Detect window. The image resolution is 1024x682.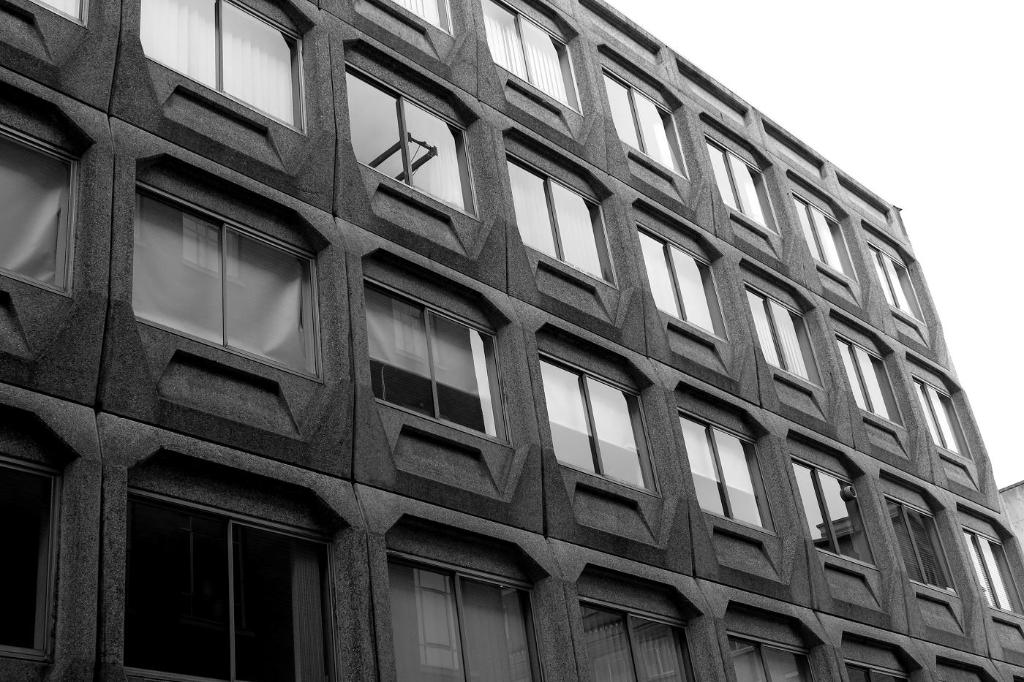
(123,499,343,676).
